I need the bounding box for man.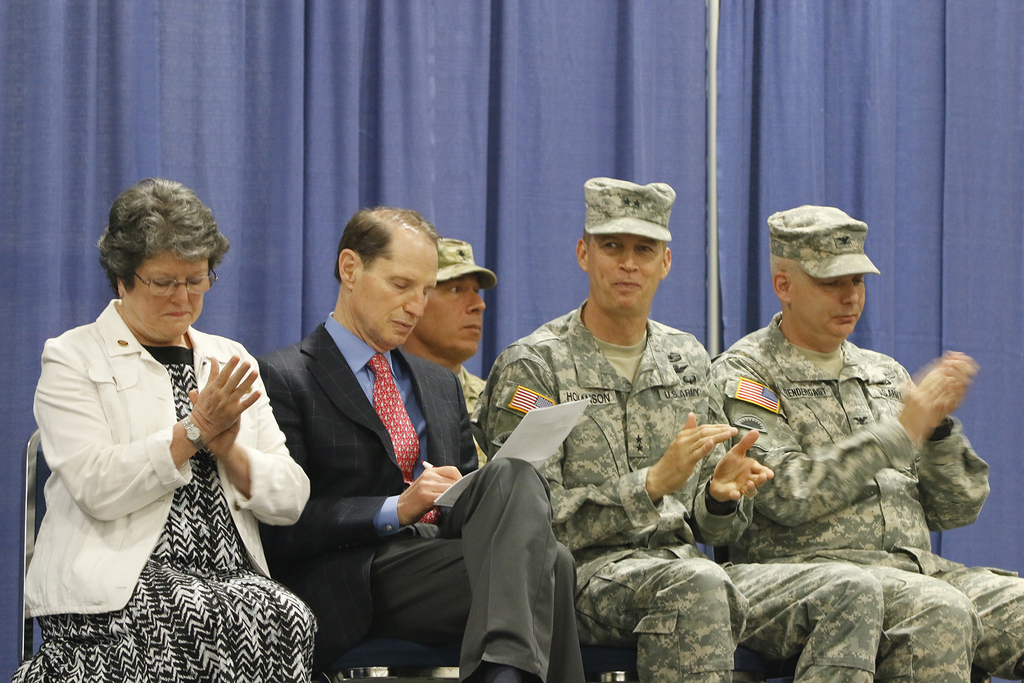
Here it is: [left=483, top=175, right=891, bottom=682].
